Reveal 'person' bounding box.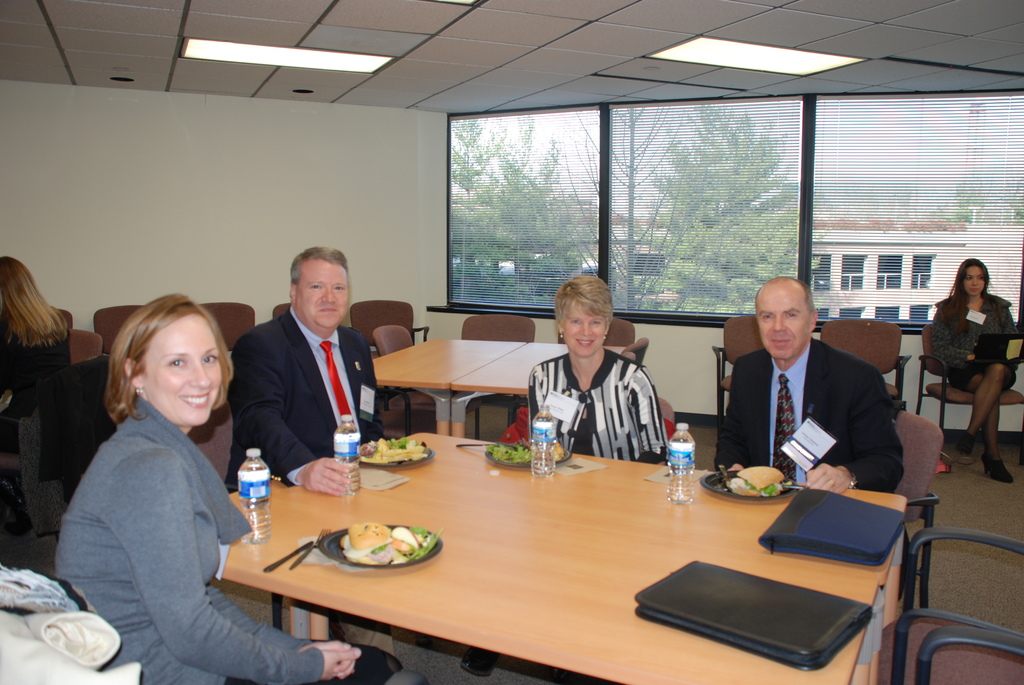
Revealed: [524, 272, 667, 467].
